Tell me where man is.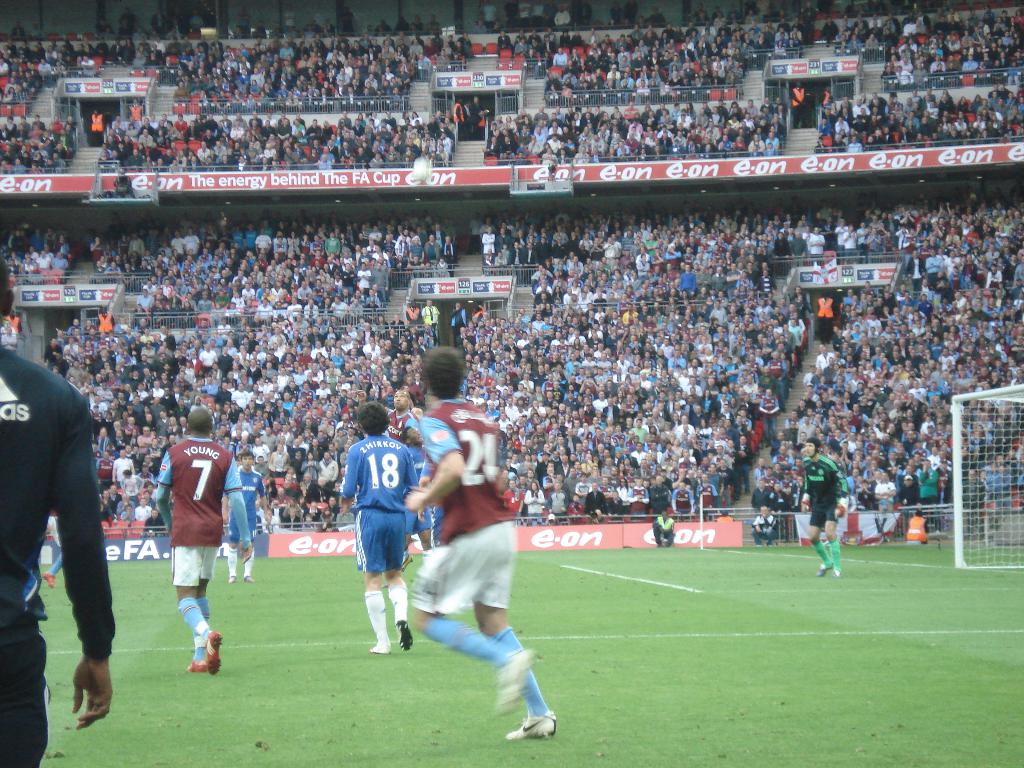
man is at box=[488, 16, 503, 33].
